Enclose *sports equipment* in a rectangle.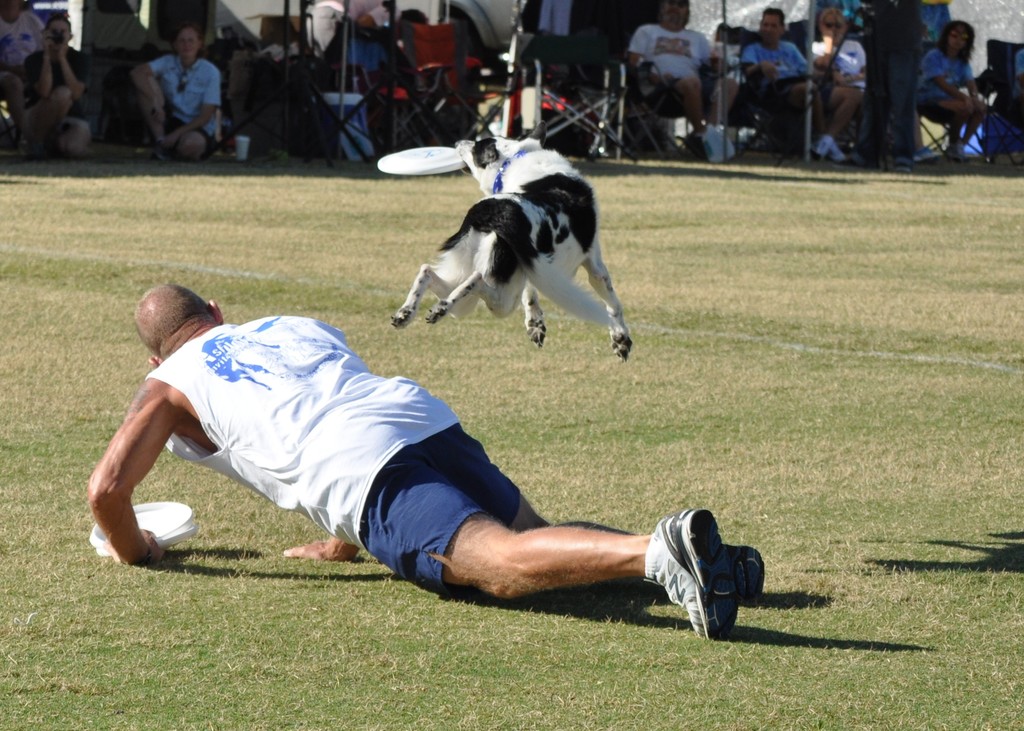
region(722, 545, 764, 598).
